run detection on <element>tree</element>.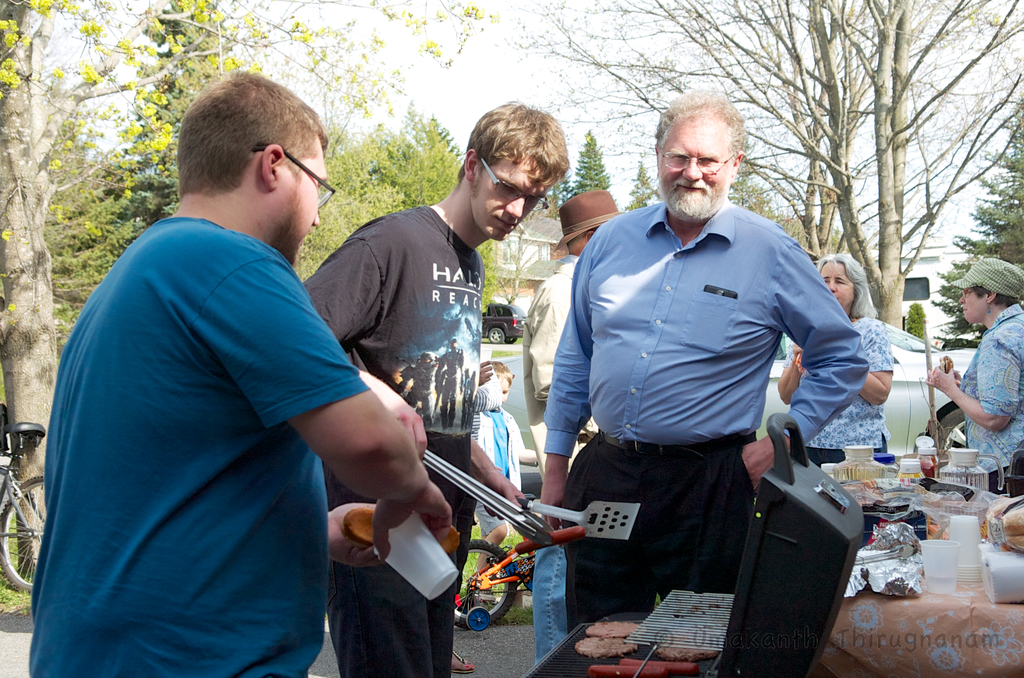
Result: bbox(923, 93, 1019, 335).
